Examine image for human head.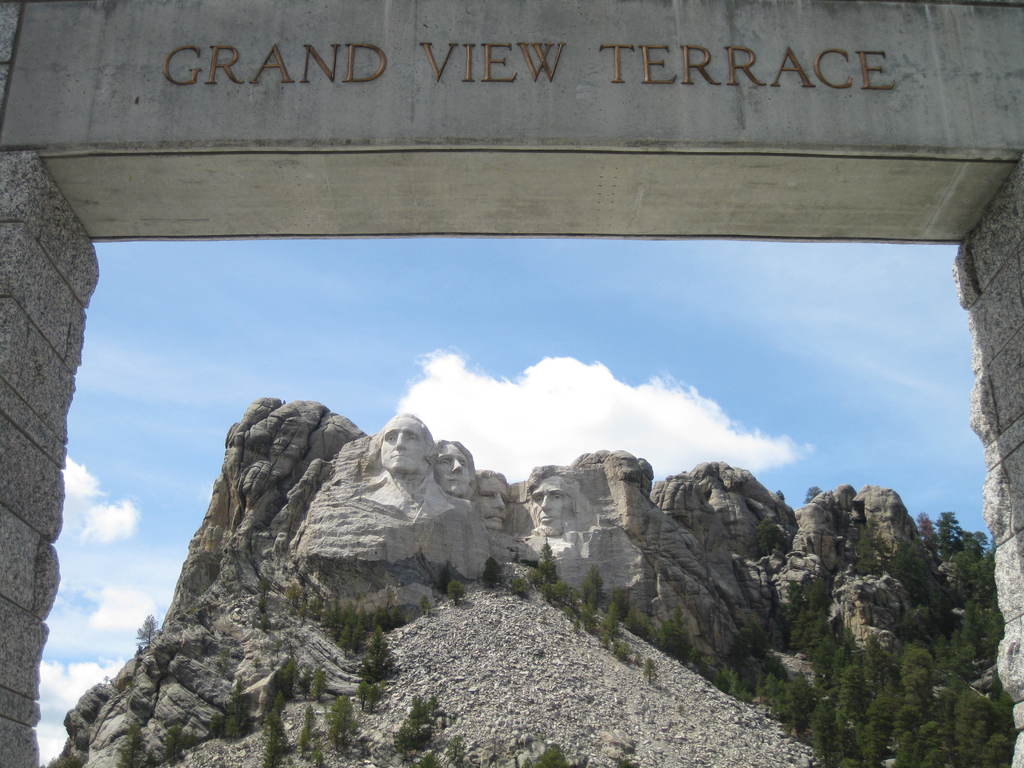
Examination result: 524,465,572,534.
